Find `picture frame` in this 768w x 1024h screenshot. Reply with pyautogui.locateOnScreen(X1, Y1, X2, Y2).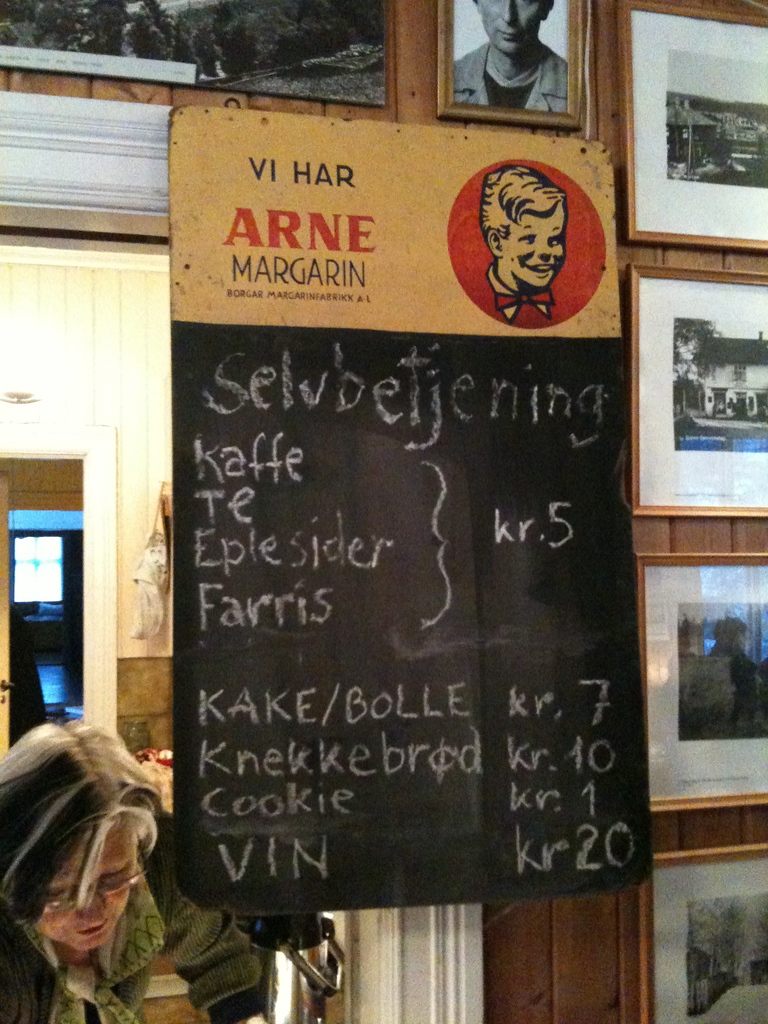
pyautogui.locateOnScreen(621, 0, 758, 302).
